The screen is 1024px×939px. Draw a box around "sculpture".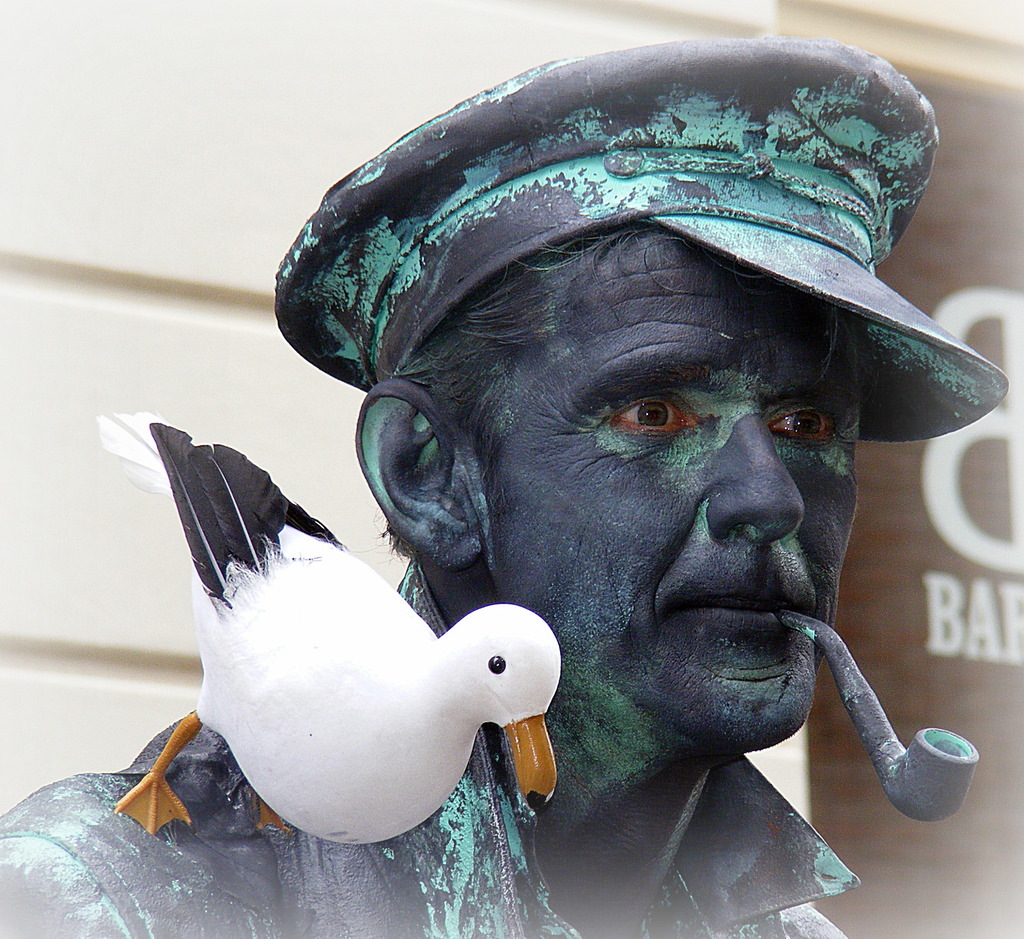
[164, 107, 1021, 932].
